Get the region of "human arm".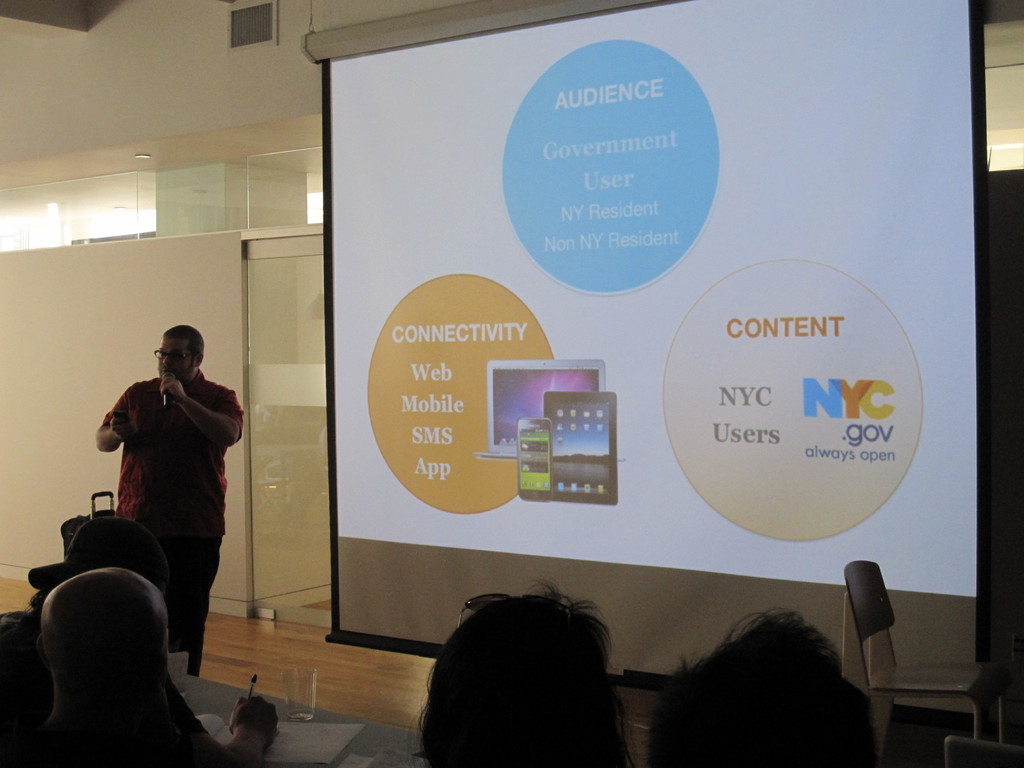
(172,693,282,767).
